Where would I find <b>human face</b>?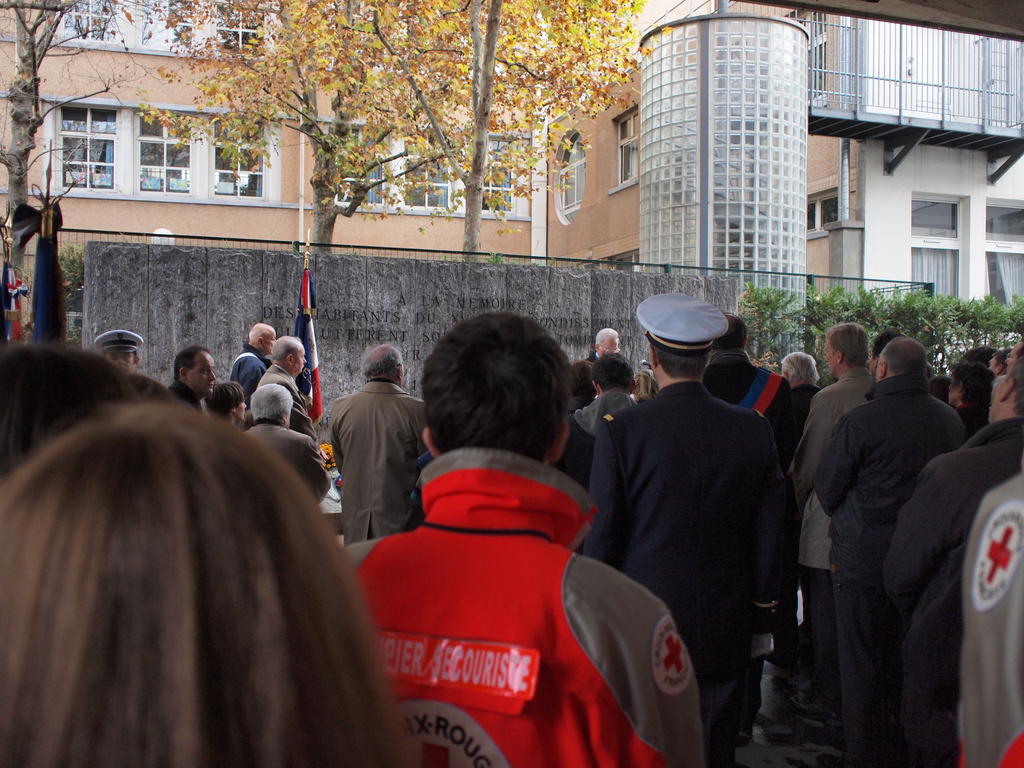
At {"left": 600, "top": 337, "right": 618, "bottom": 355}.
